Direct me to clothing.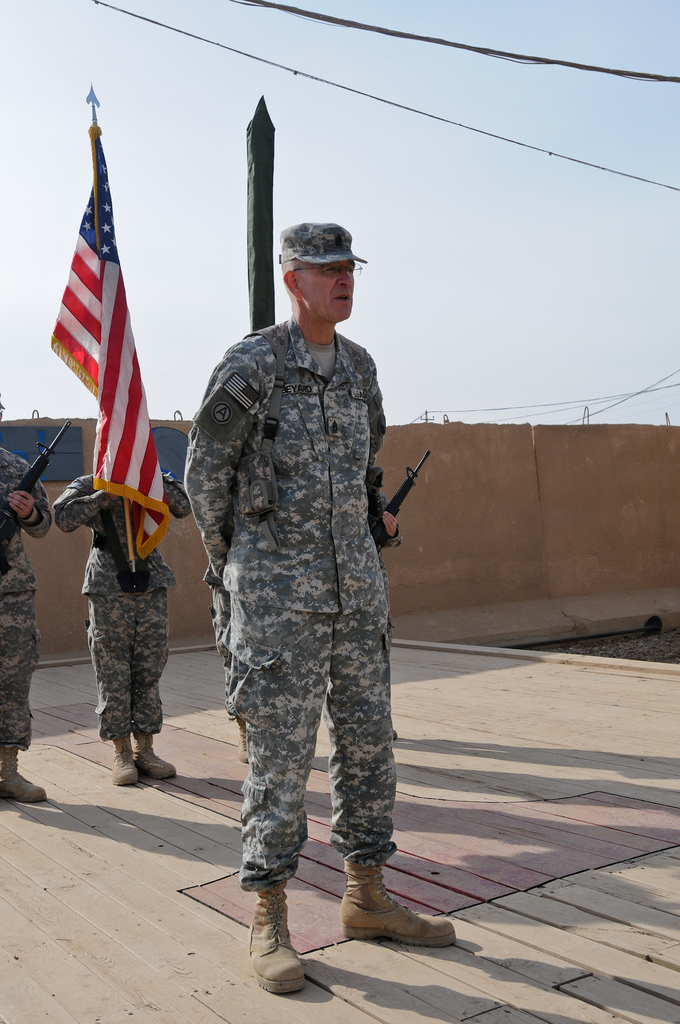
Direction: bbox(0, 443, 54, 751).
